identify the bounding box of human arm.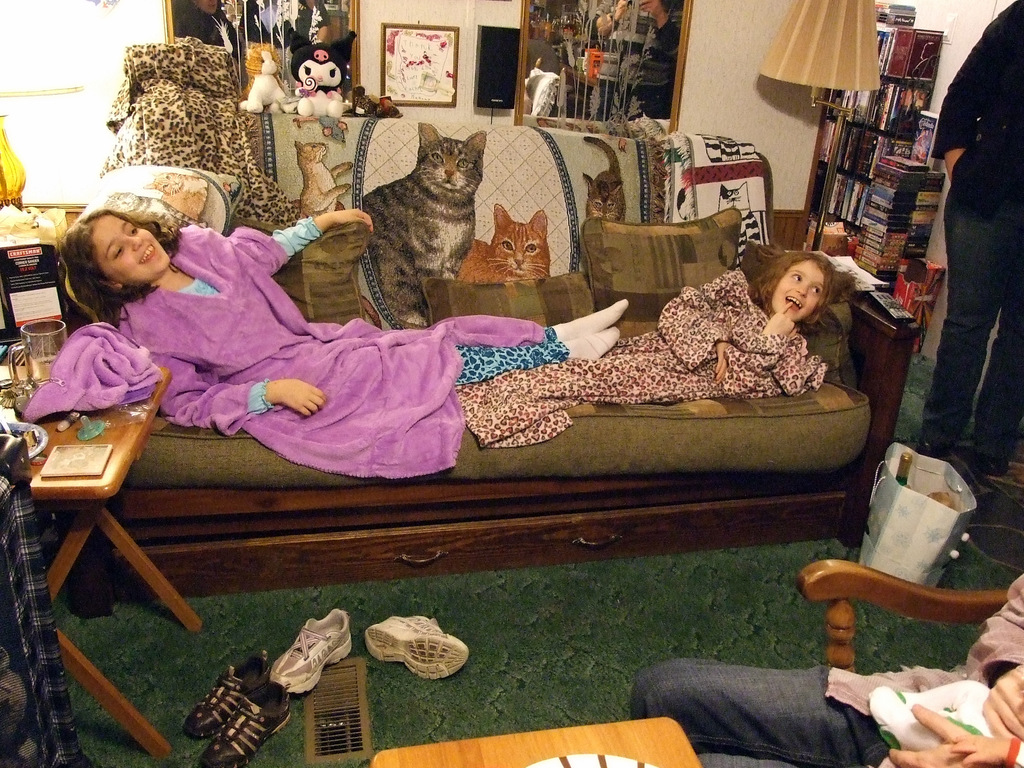
(left=723, top=299, right=805, bottom=403).
